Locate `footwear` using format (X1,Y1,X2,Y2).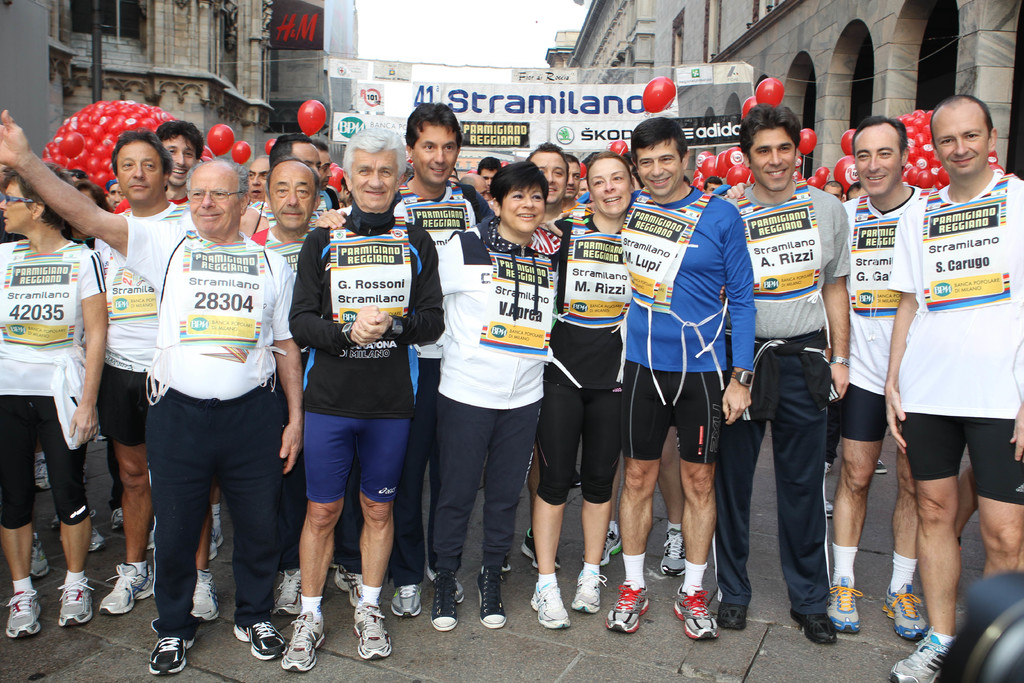
(31,532,48,579).
